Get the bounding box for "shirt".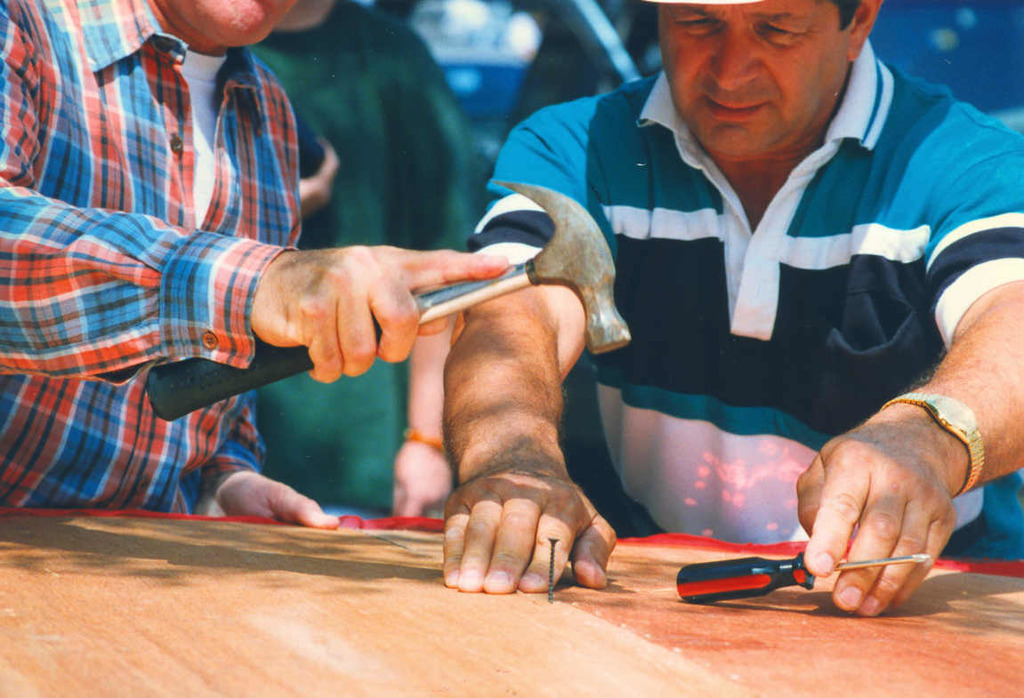
10:51:365:494.
